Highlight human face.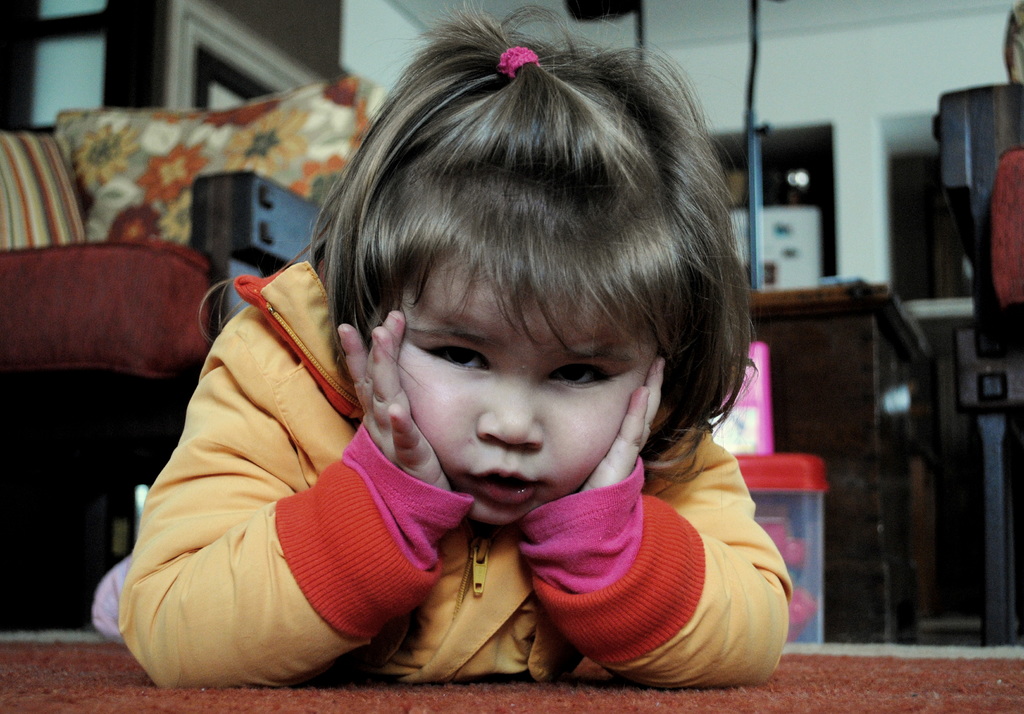
Highlighted region: 369 246 664 527.
